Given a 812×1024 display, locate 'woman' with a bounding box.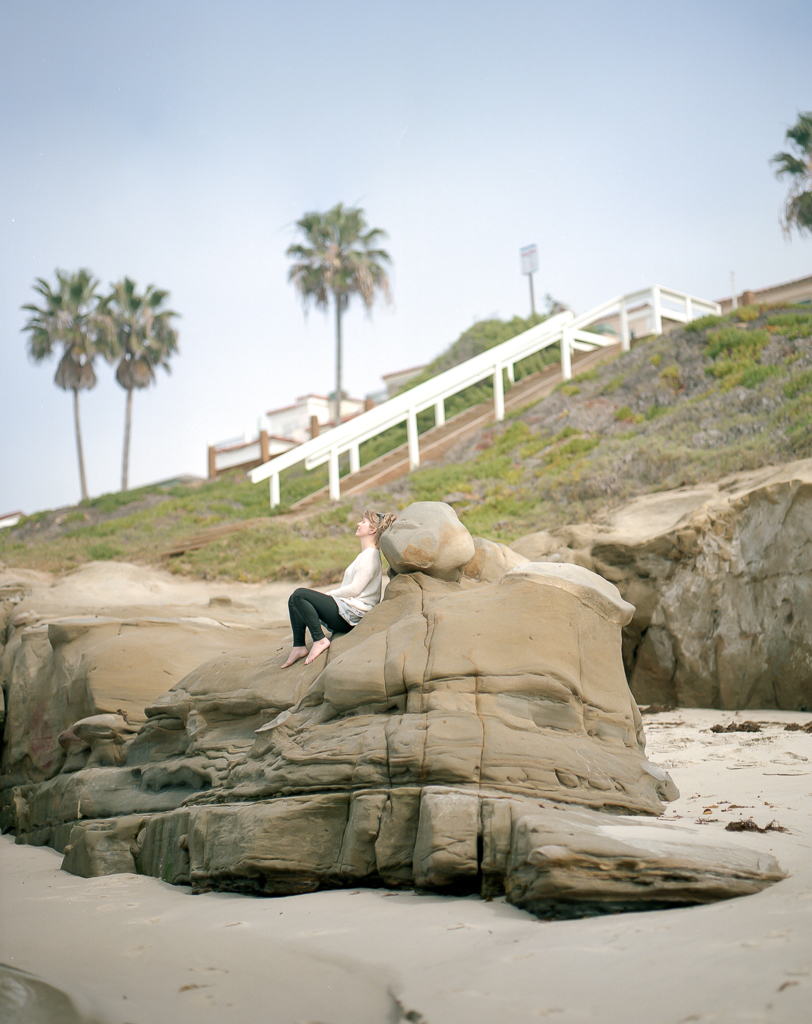
Located: [305, 510, 401, 658].
